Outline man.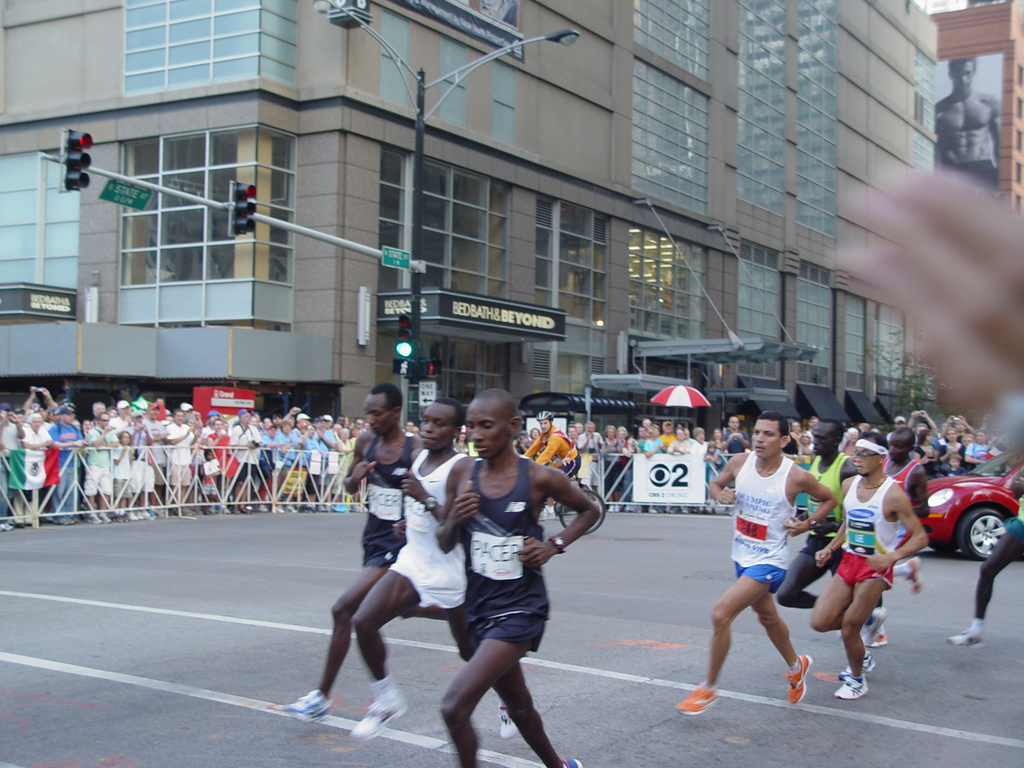
Outline: select_region(838, 419, 931, 643).
